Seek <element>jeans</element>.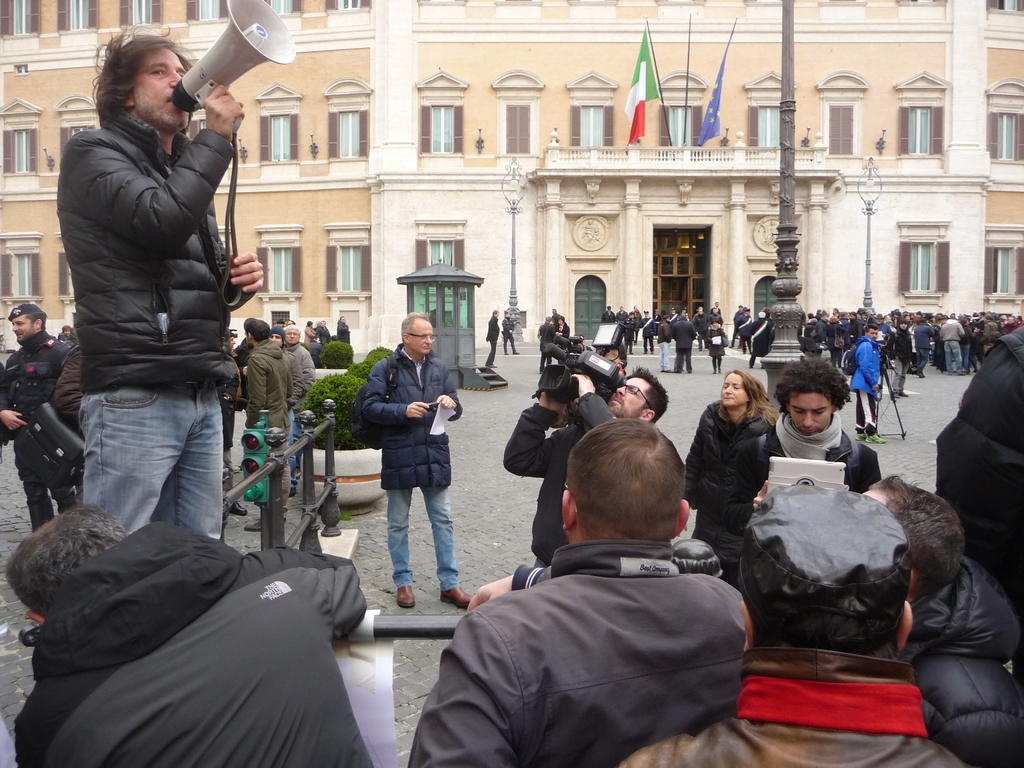
box(660, 342, 671, 368).
